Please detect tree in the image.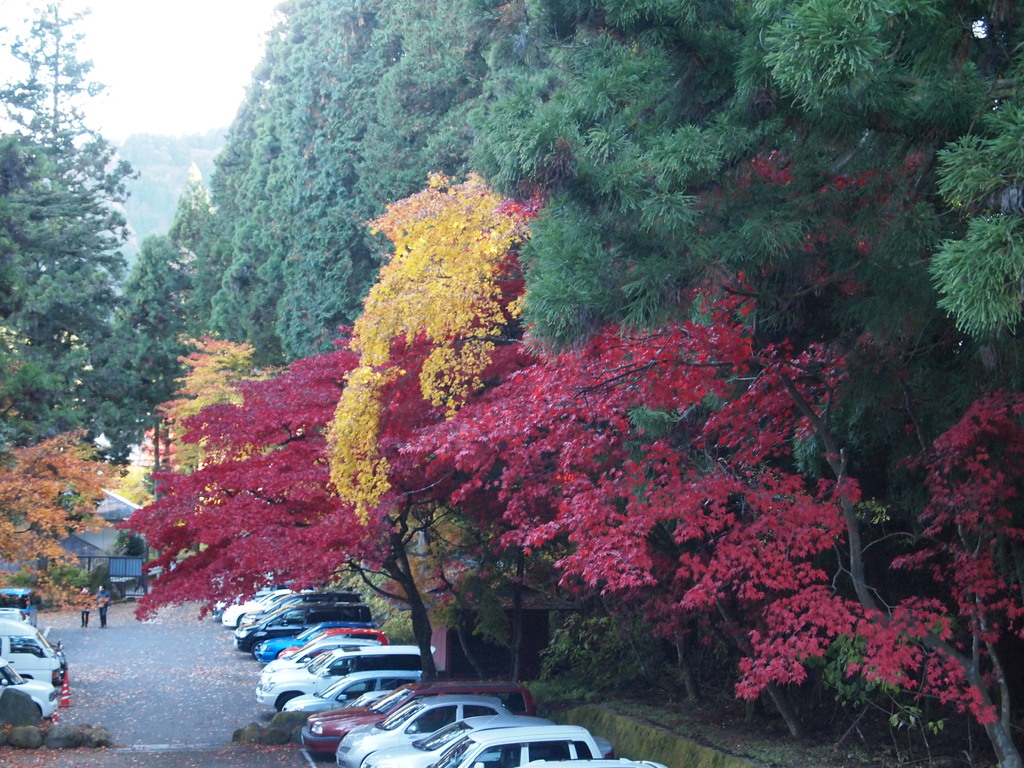
BBox(89, 38, 1002, 710).
